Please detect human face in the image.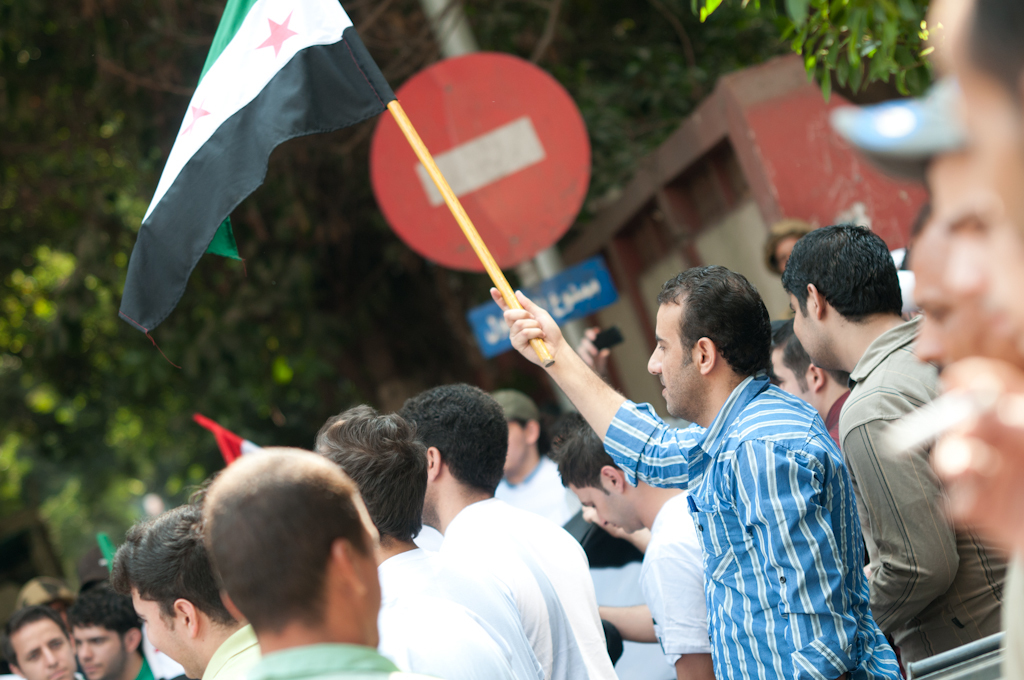
<box>131,591,200,679</box>.
